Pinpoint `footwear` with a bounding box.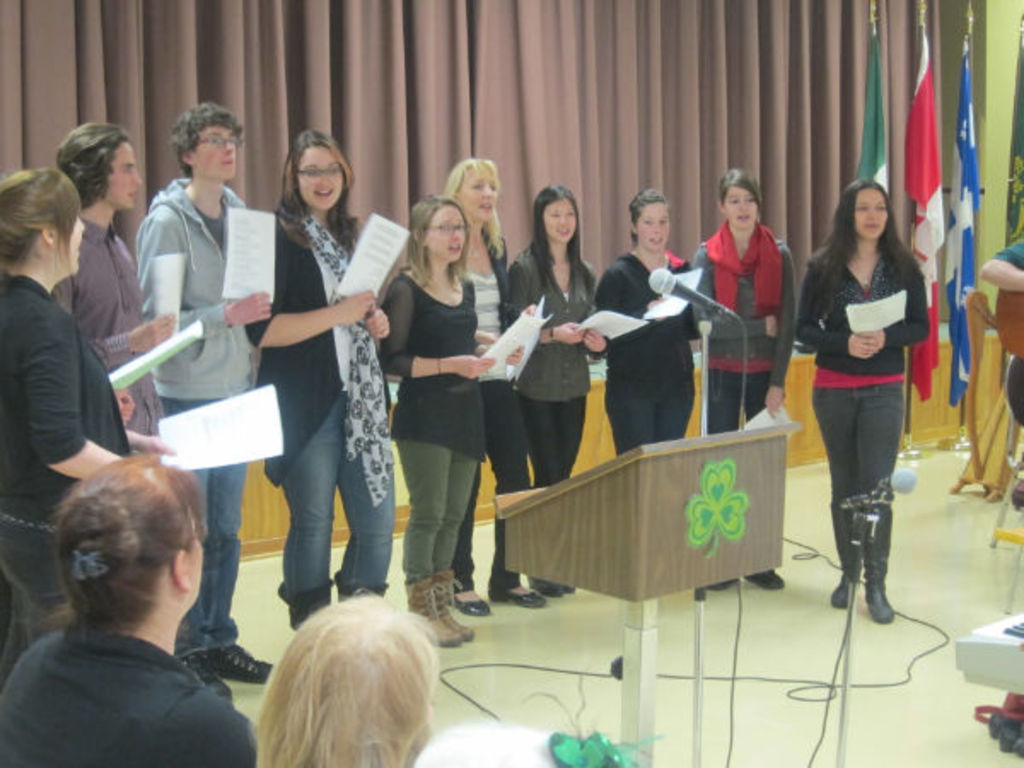
x1=748 y1=567 x2=787 y2=596.
